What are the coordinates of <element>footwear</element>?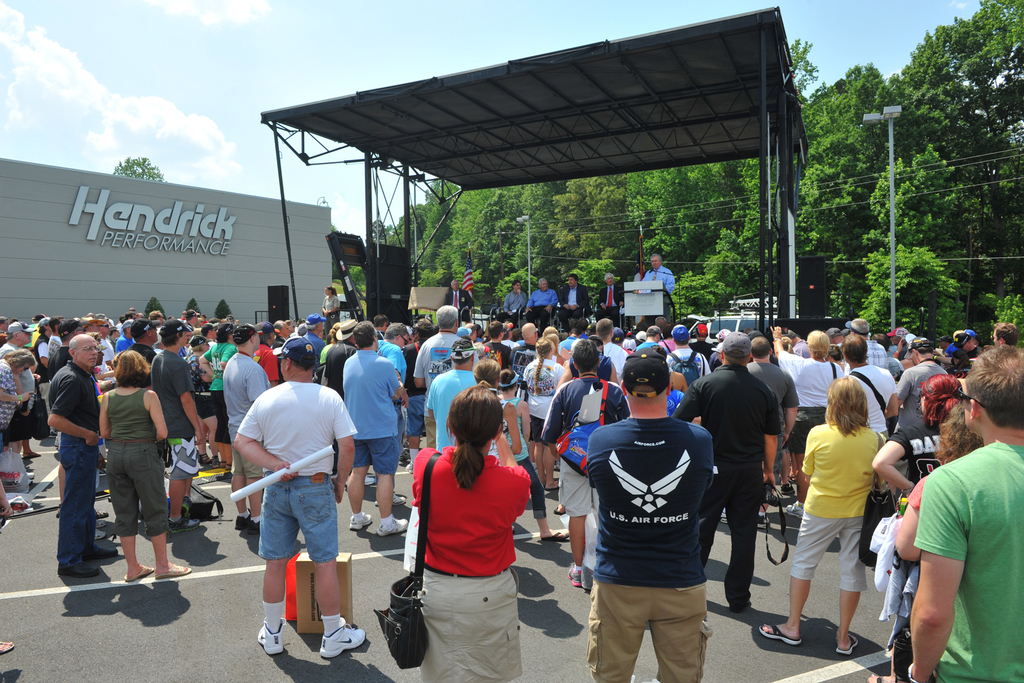
box(541, 529, 568, 541).
